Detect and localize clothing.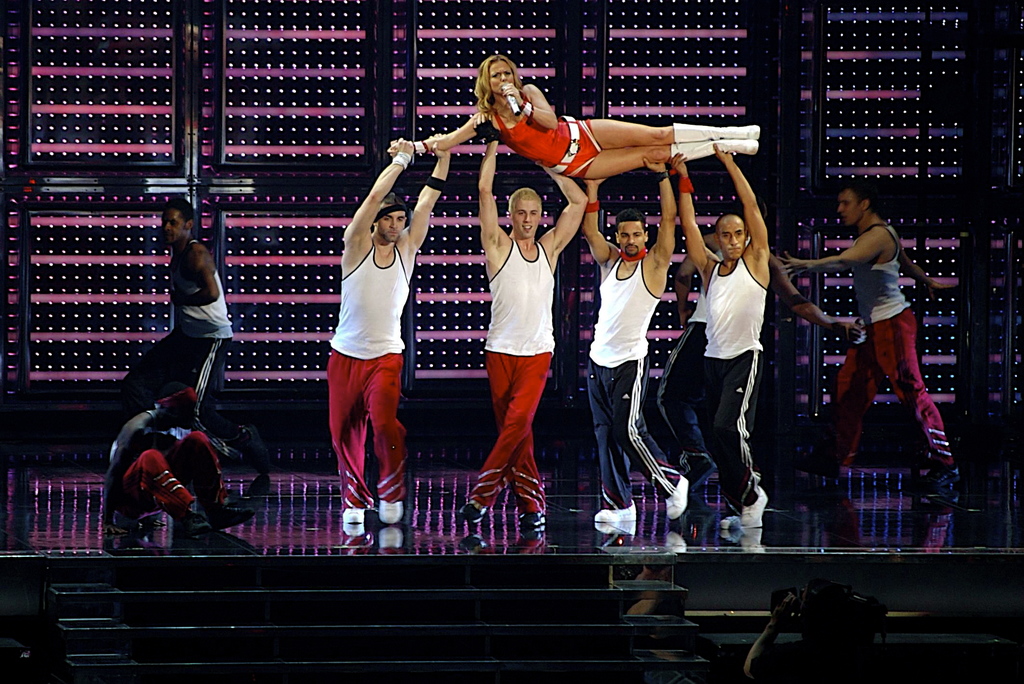
Localized at 474/234/560/519.
